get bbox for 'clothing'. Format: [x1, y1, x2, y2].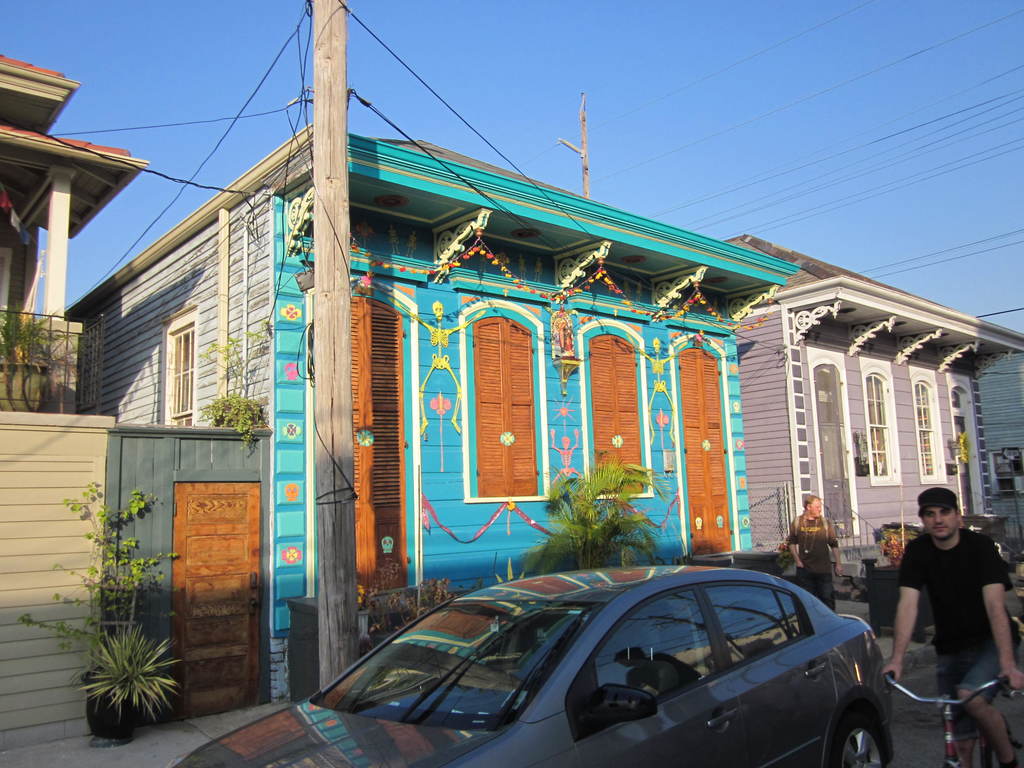
[790, 511, 836, 605].
